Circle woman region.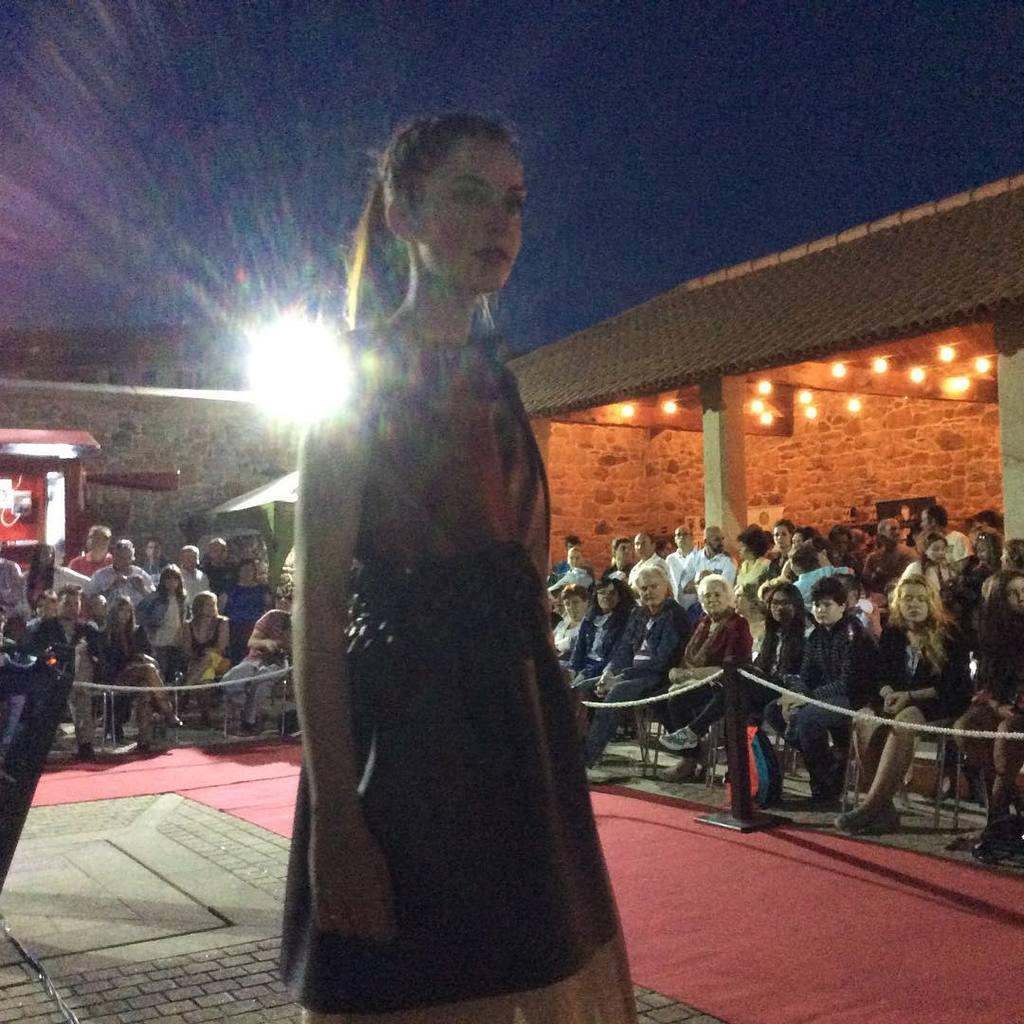
Region: [x1=952, y1=571, x2=1023, y2=831].
